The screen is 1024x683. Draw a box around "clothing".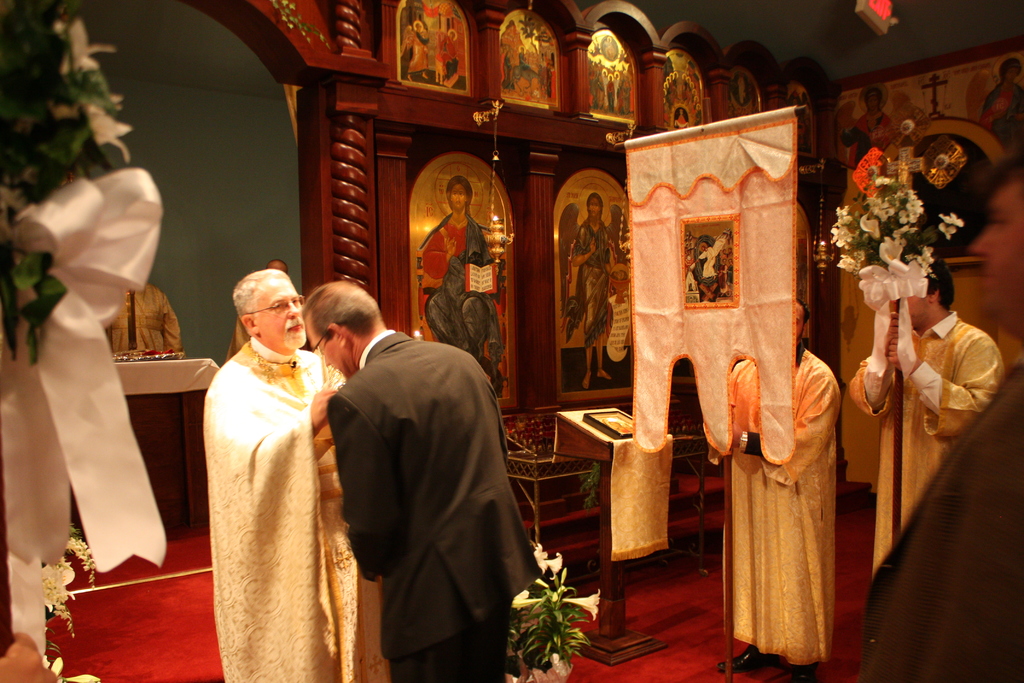
x1=333, y1=331, x2=536, y2=682.
